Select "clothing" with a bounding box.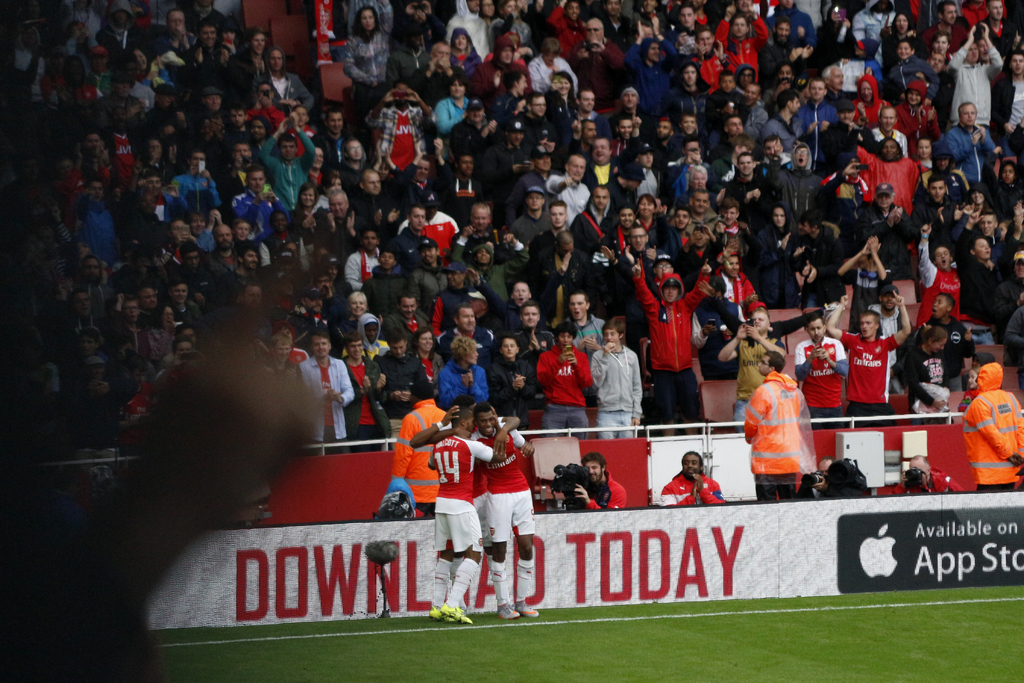
485:345:538:420.
